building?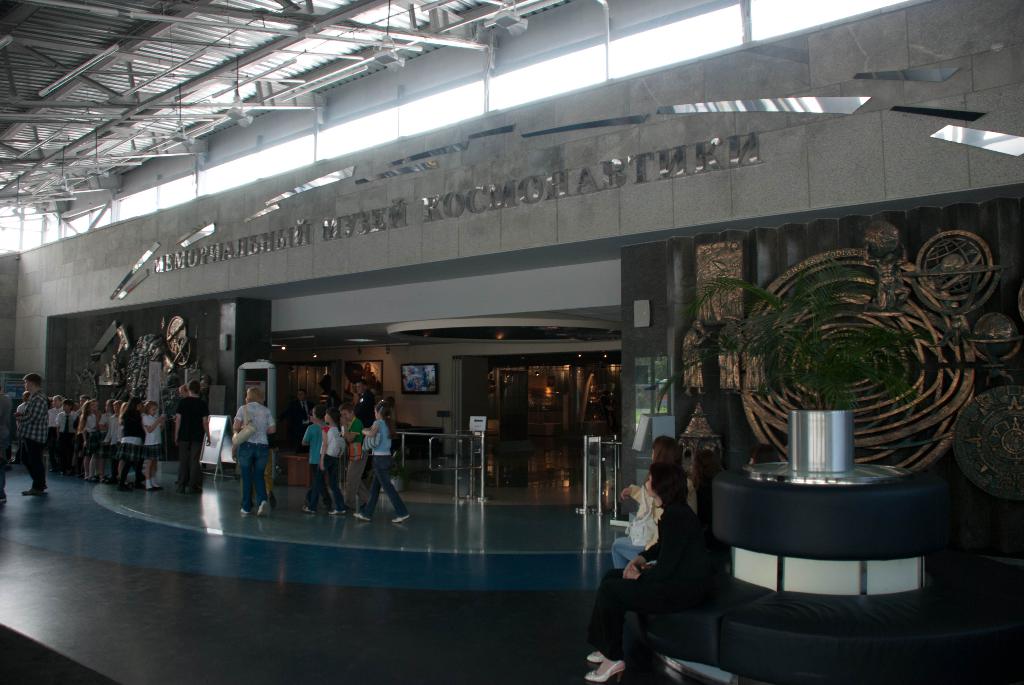
BBox(1, 0, 1023, 684)
